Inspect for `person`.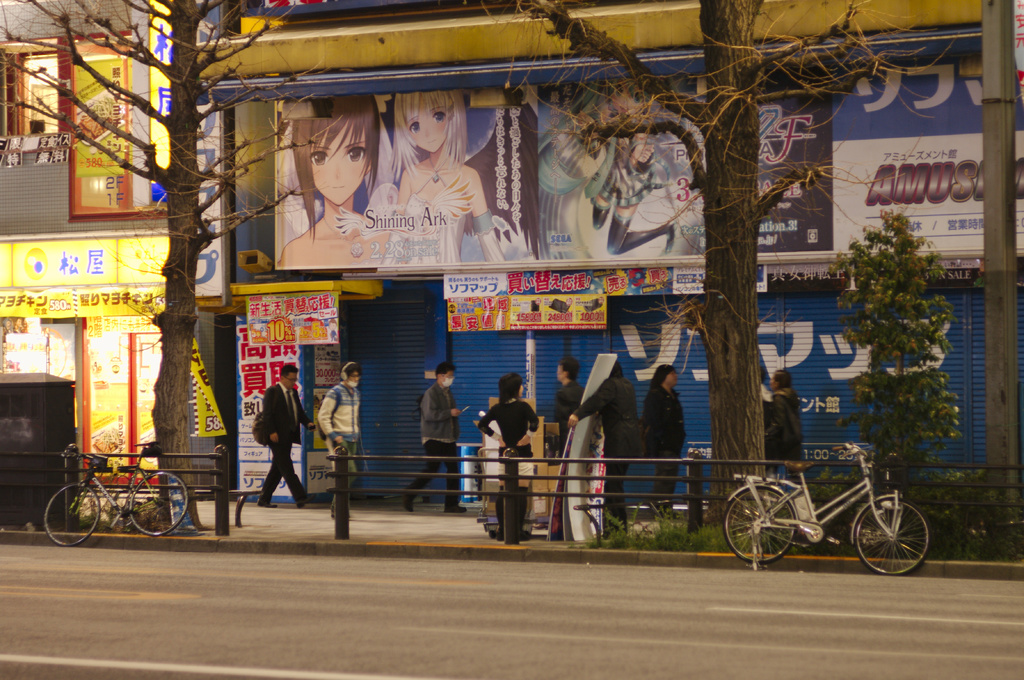
Inspection: [538, 76, 678, 255].
